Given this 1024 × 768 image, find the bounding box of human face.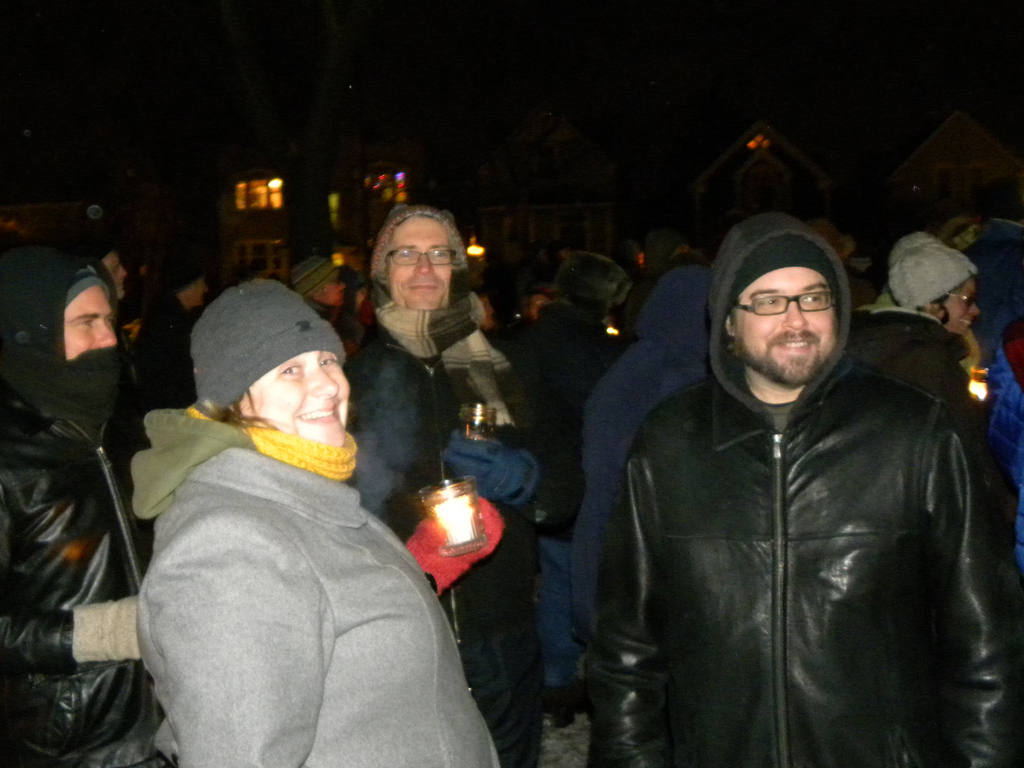
[left=249, top=351, right=349, bottom=447].
